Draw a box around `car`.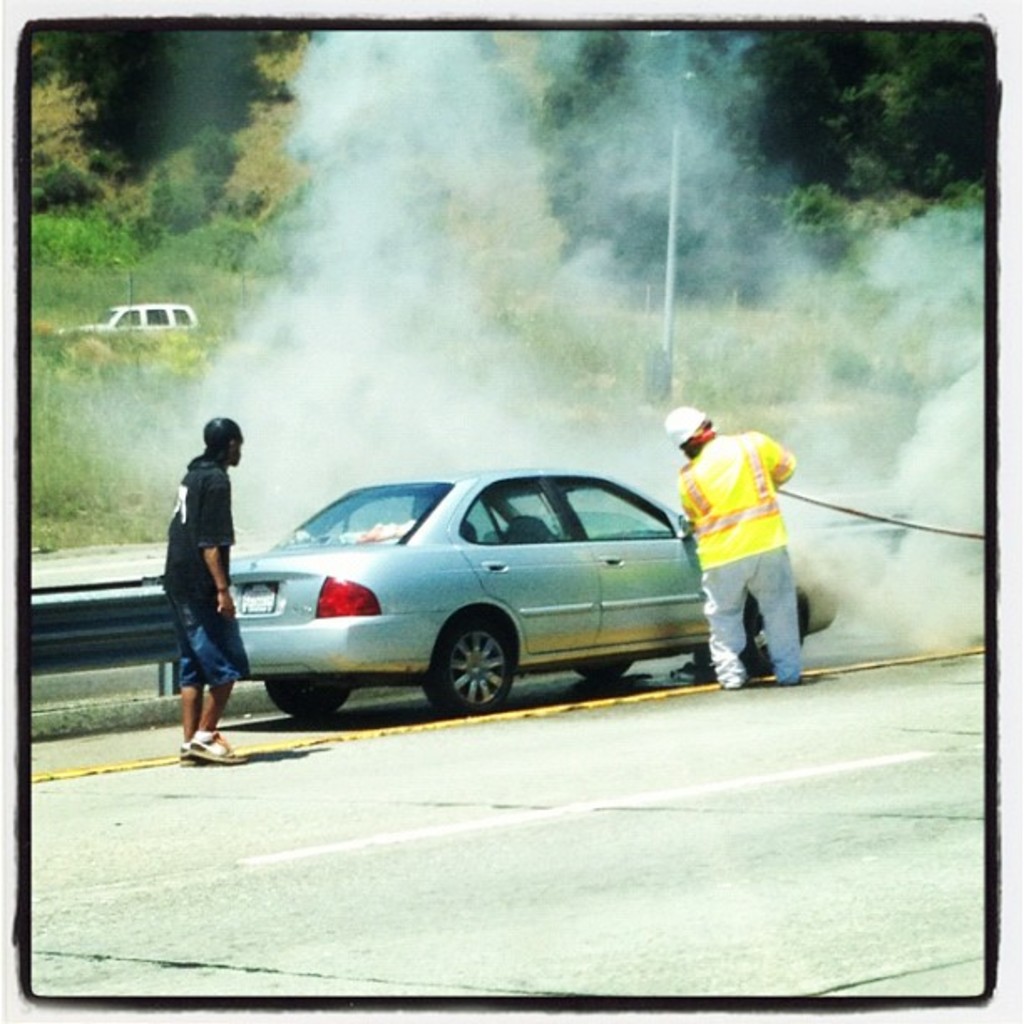
rect(224, 472, 843, 716).
